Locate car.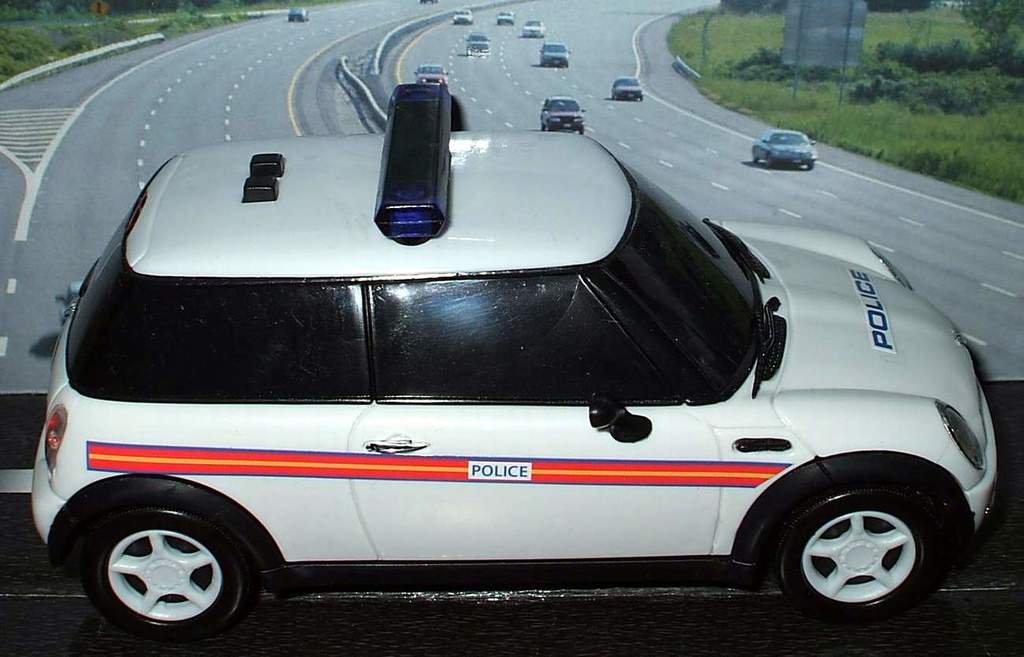
Bounding box: l=288, t=8, r=310, b=21.
